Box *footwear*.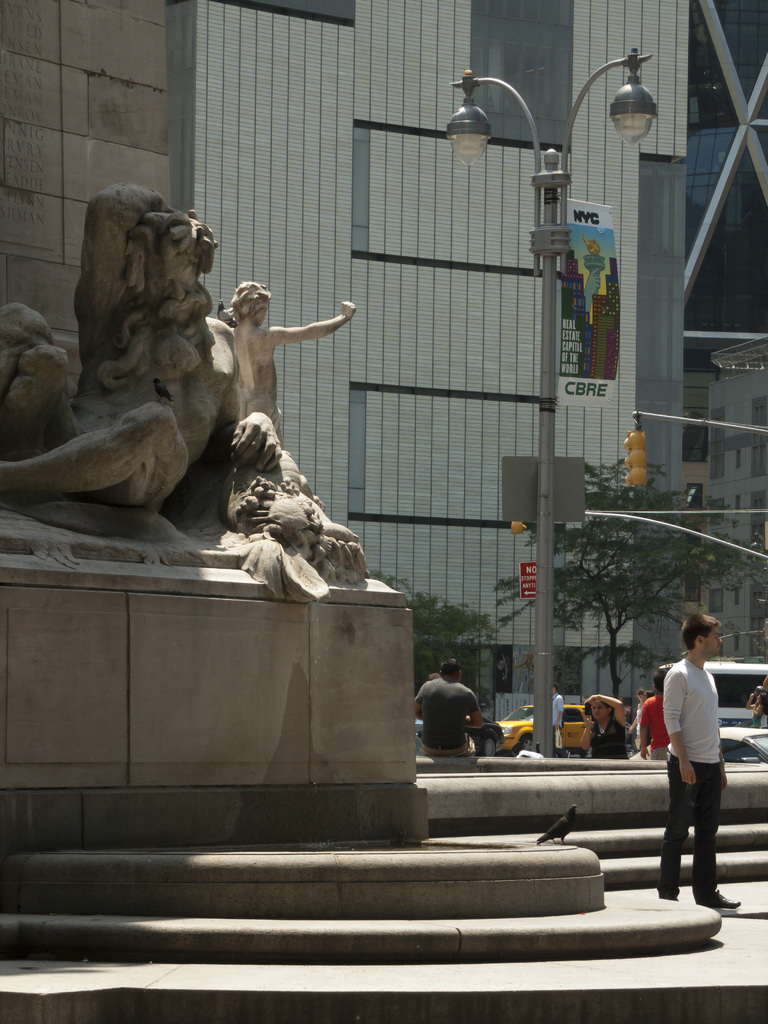
bbox=(694, 888, 742, 908).
